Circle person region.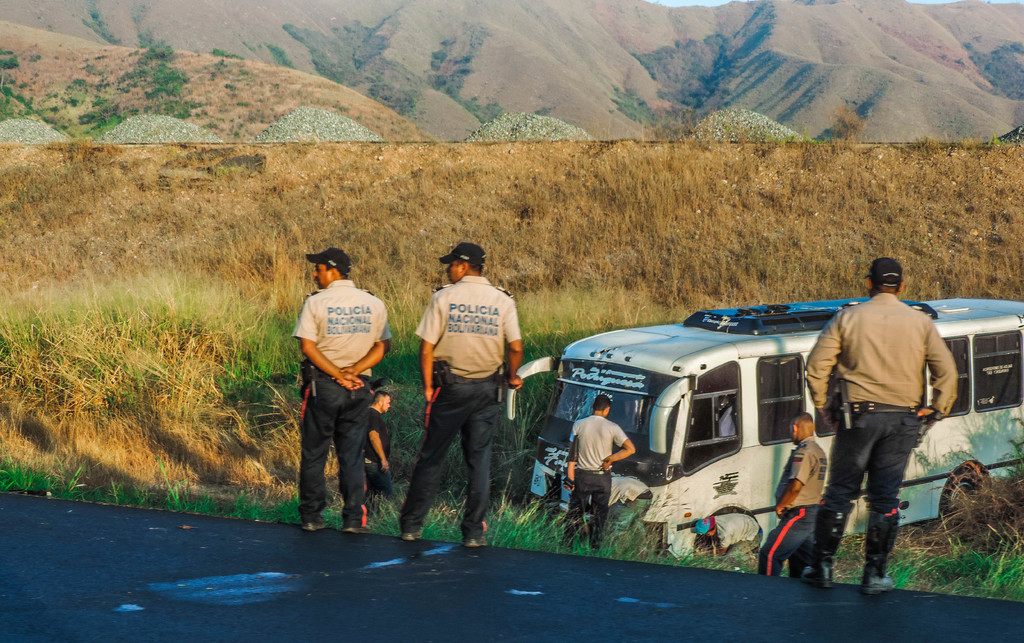
Region: x1=561 y1=396 x2=635 y2=548.
